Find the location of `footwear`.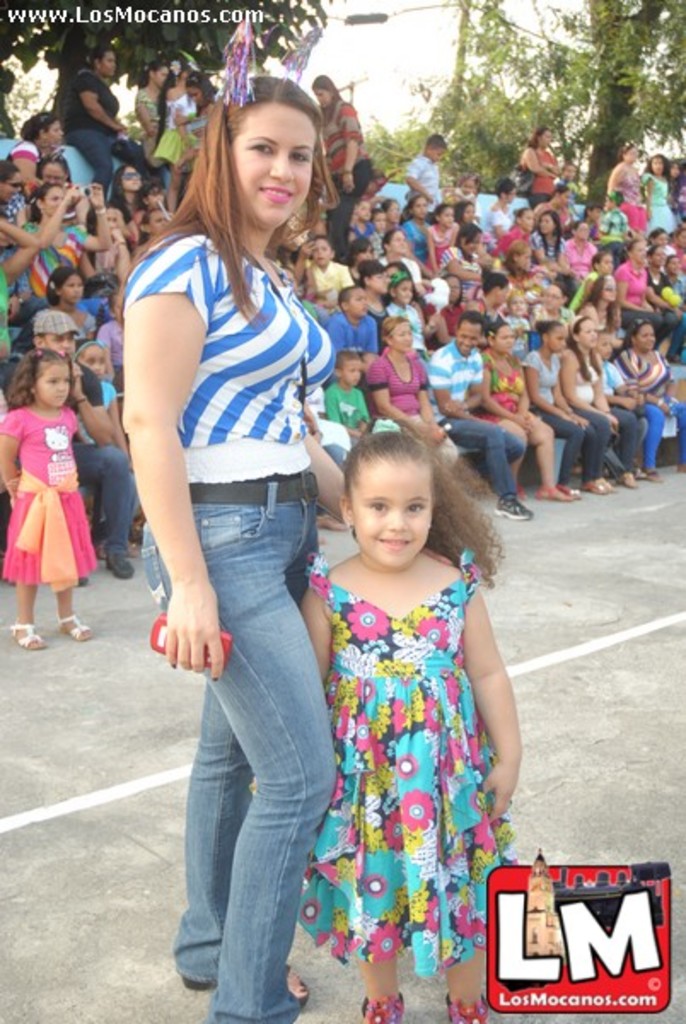
Location: bbox(662, 343, 683, 367).
